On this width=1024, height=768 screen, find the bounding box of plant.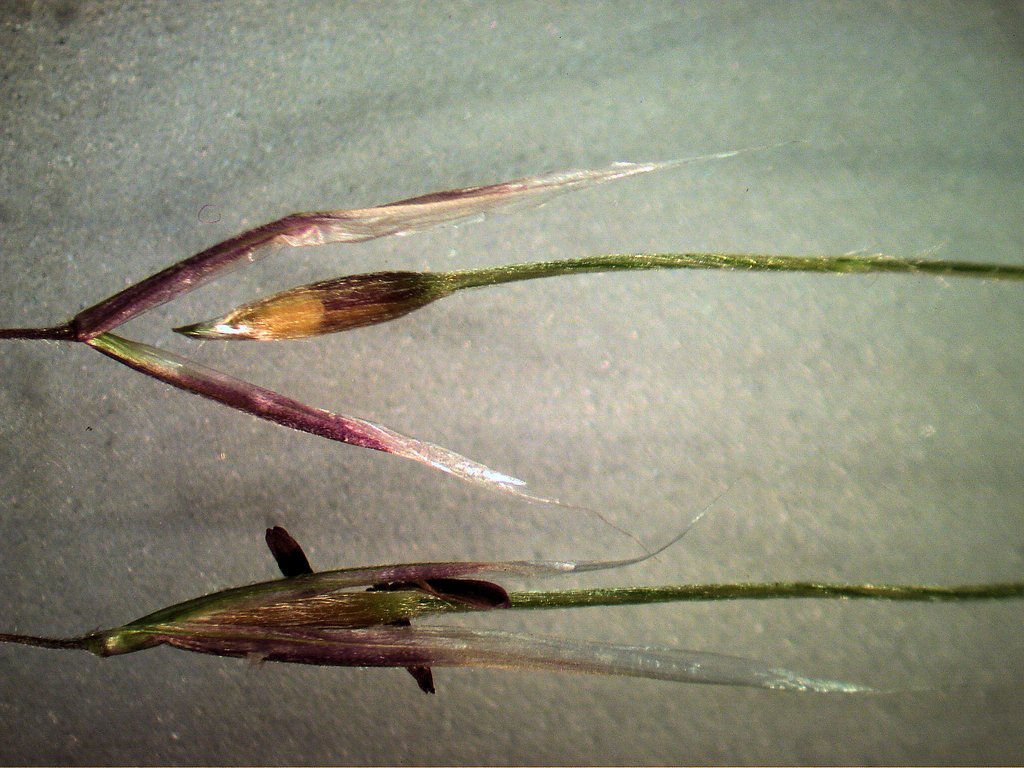
Bounding box: left=0, top=139, right=808, bottom=508.
